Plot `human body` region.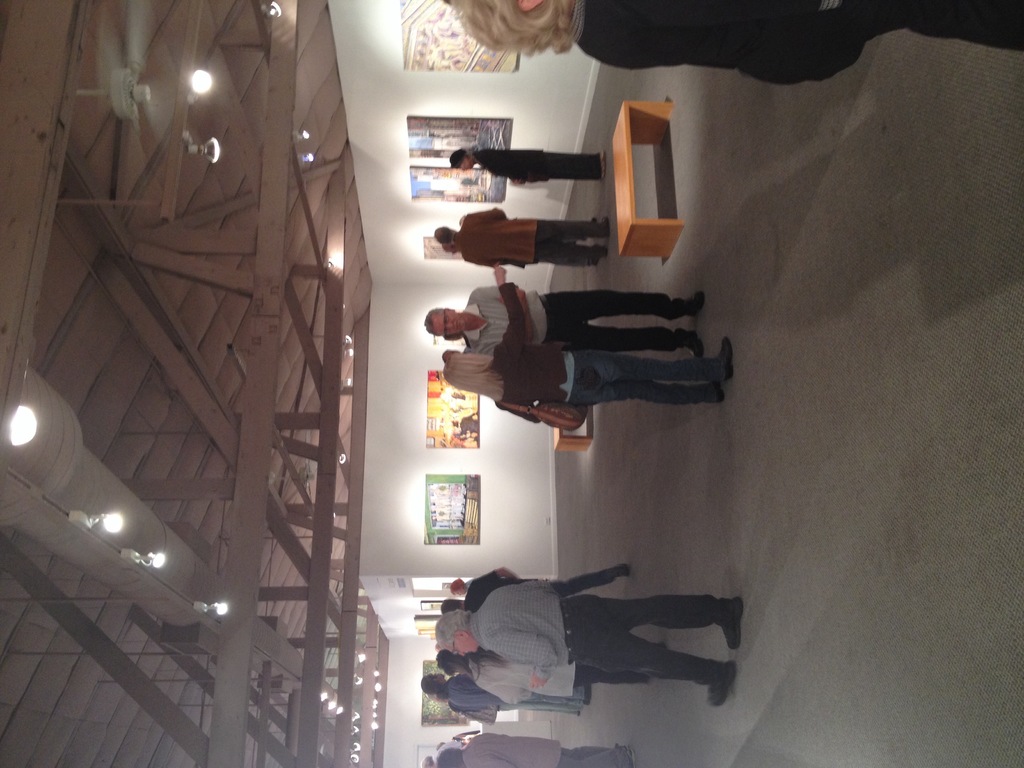
Plotted at rect(417, 552, 748, 721).
